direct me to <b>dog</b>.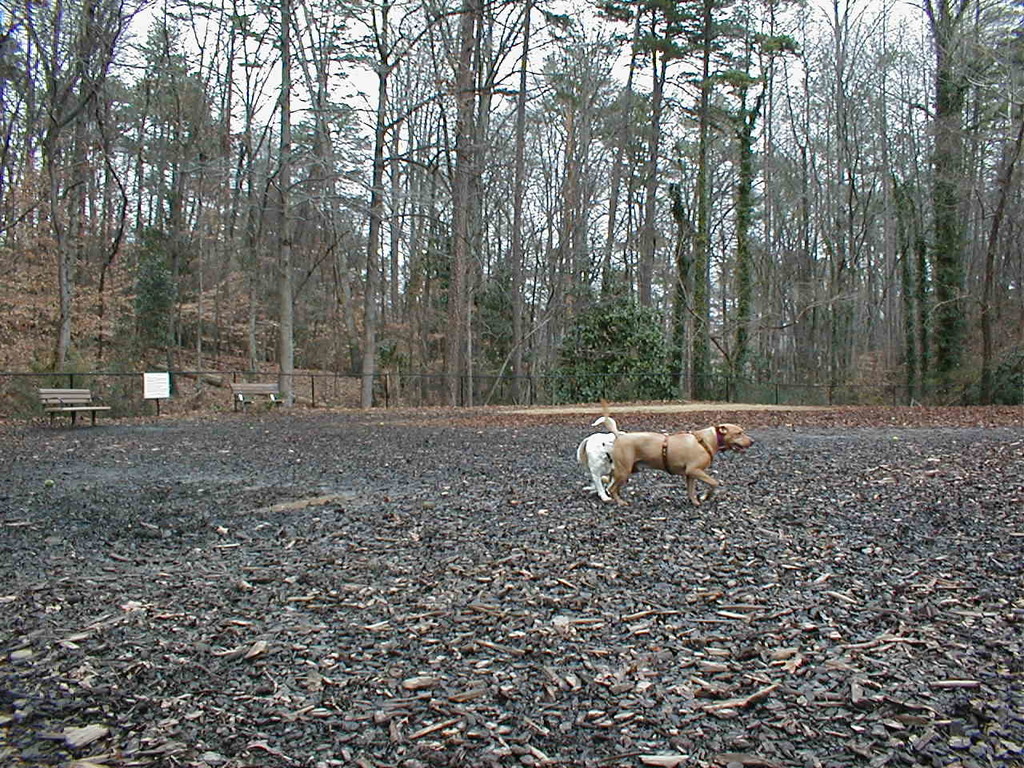
Direction: bbox(575, 416, 627, 502).
